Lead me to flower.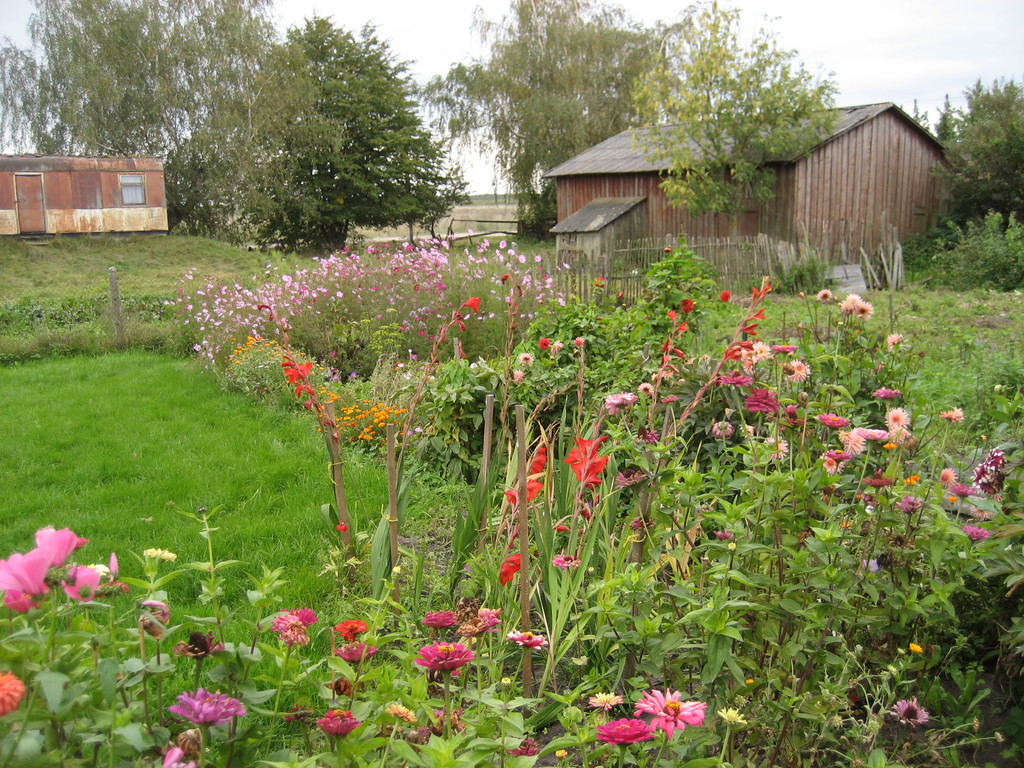
Lead to BBox(339, 520, 349, 532).
